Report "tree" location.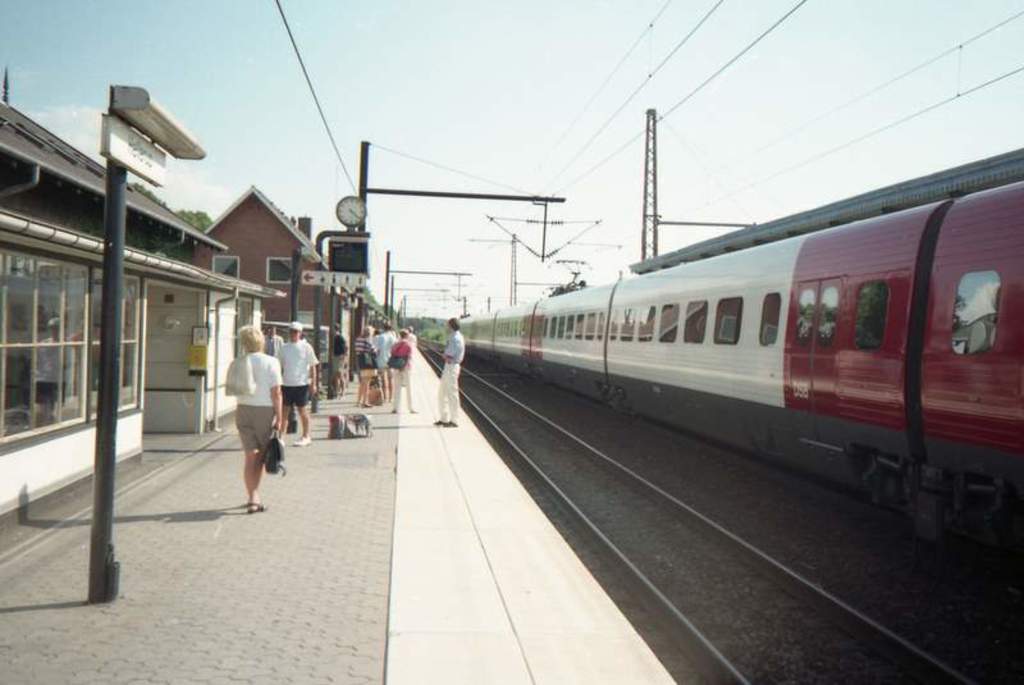
Report: (left=133, top=187, right=215, bottom=230).
